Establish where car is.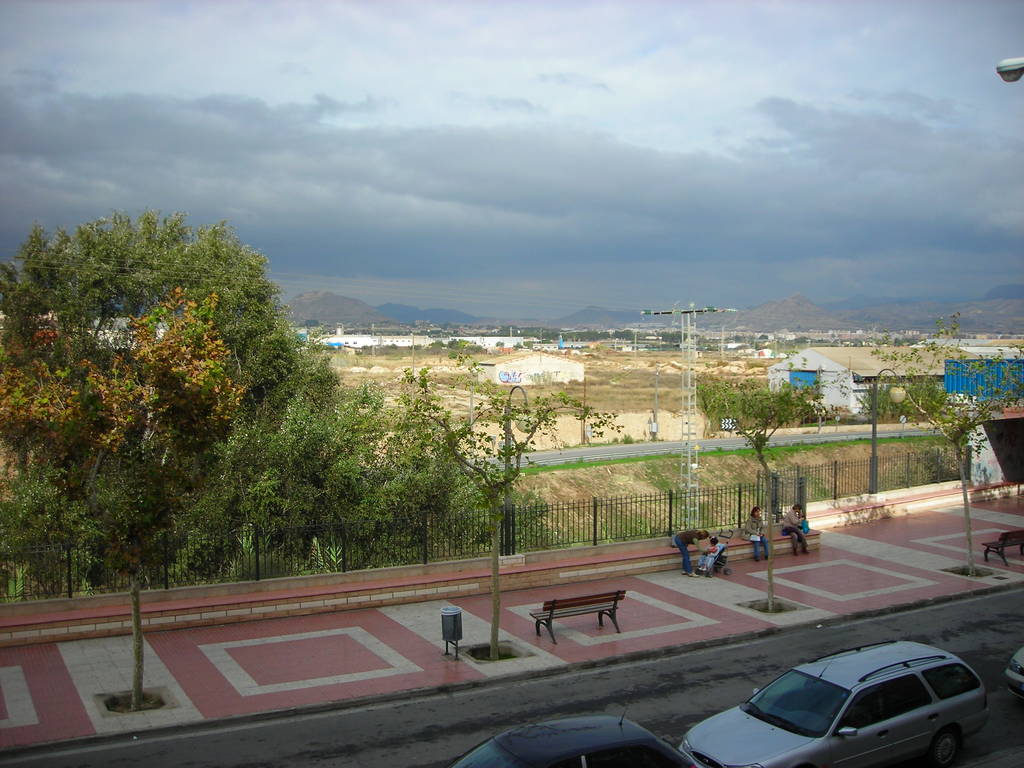
Established at (729, 650, 1000, 765).
